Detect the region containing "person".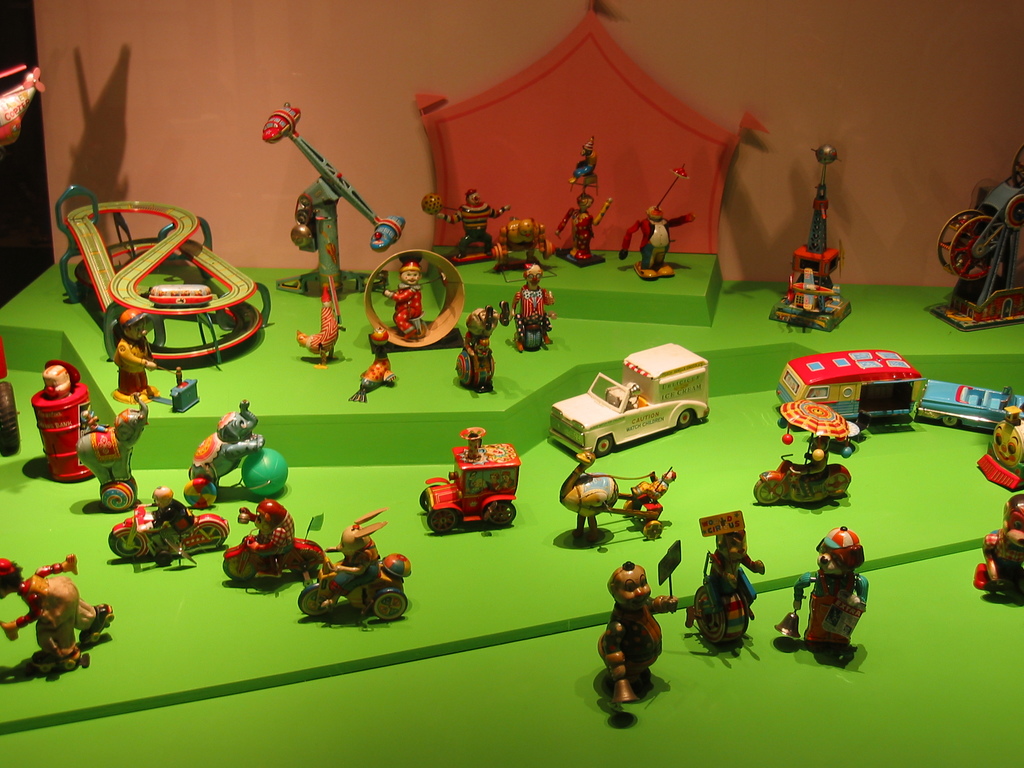
816/531/856/674.
